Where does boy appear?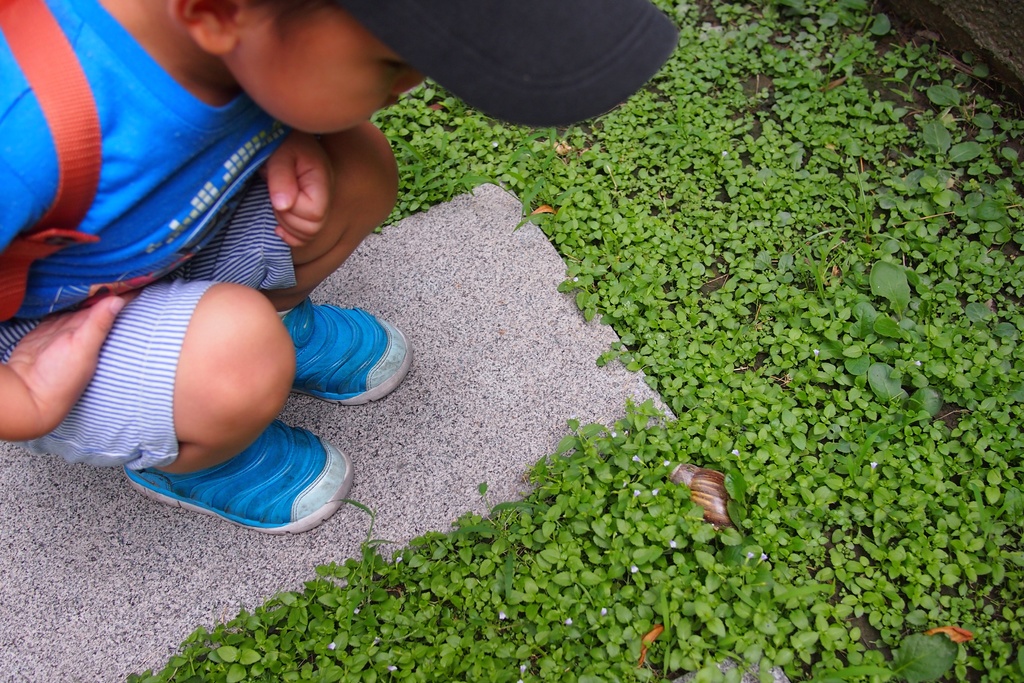
Appears at locate(56, 0, 559, 556).
